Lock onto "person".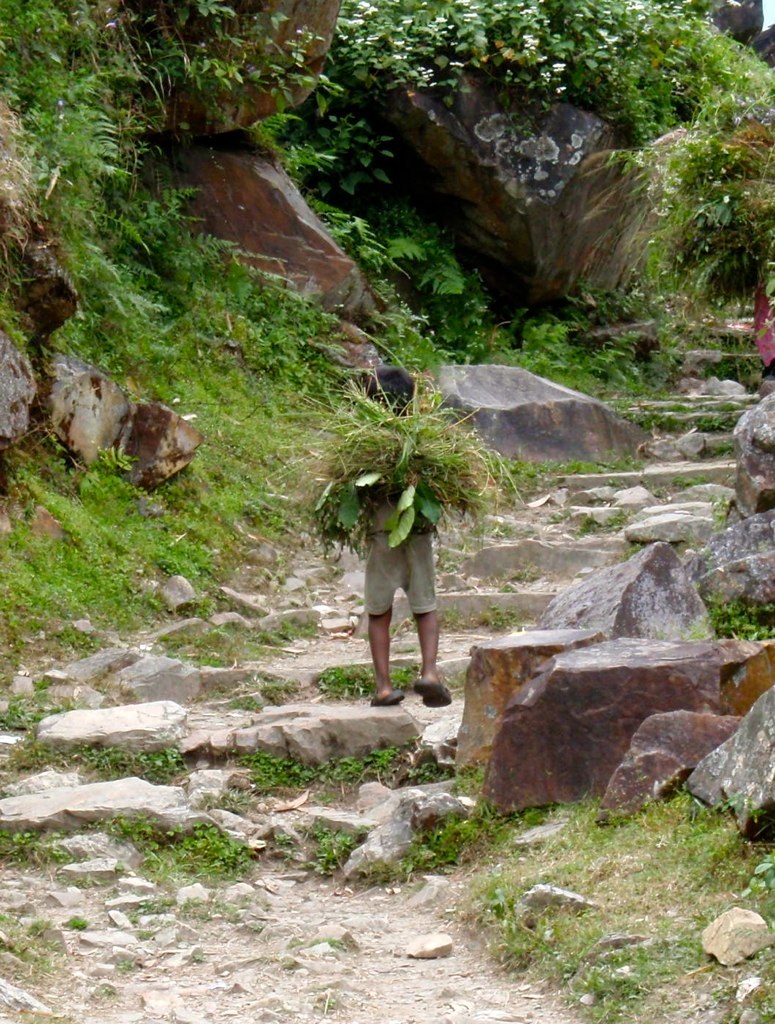
Locked: 317:364:486:708.
